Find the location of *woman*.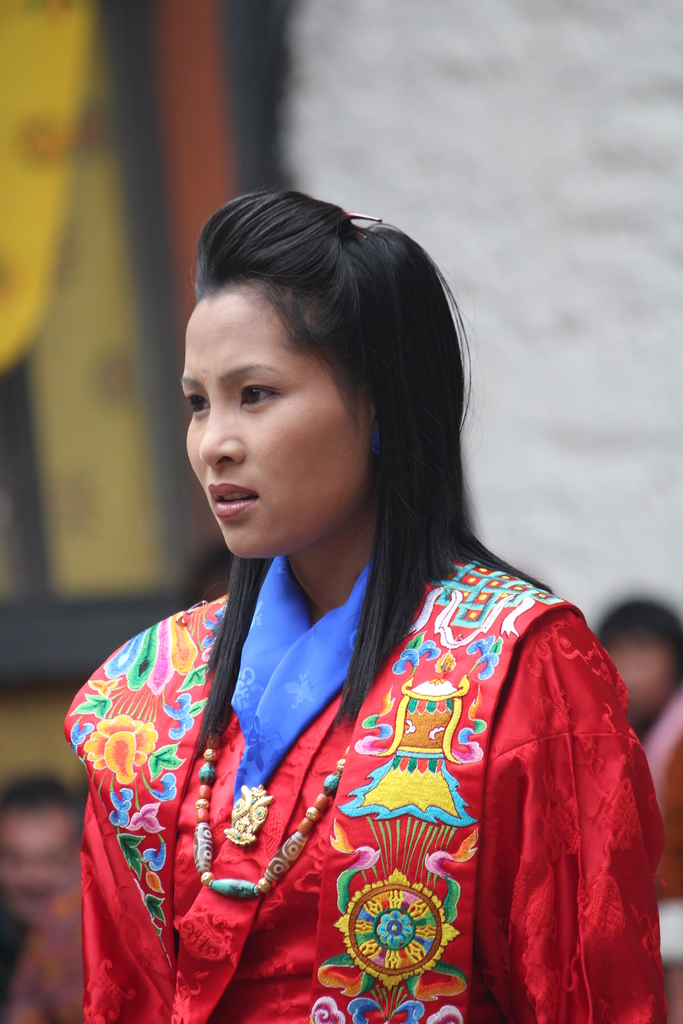
Location: bbox=(65, 185, 673, 1021).
